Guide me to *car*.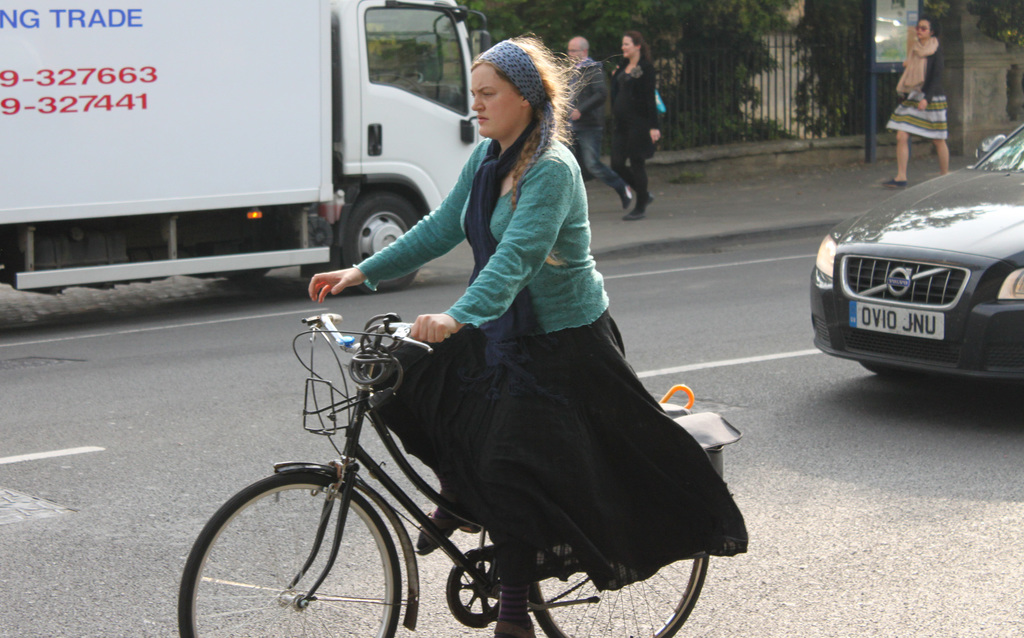
Guidance: 804/102/1023/393.
